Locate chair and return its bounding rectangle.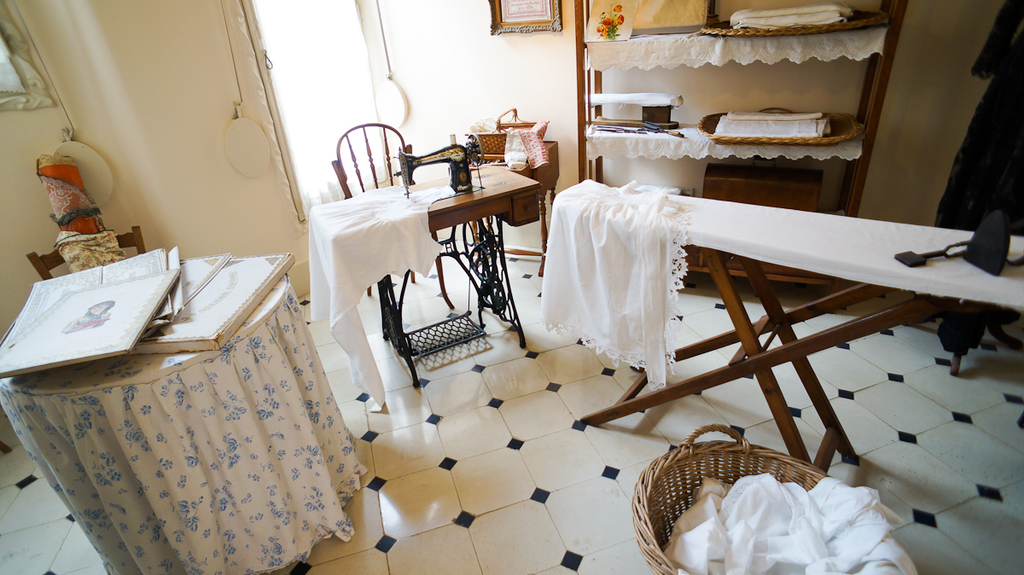
27,224,149,281.
